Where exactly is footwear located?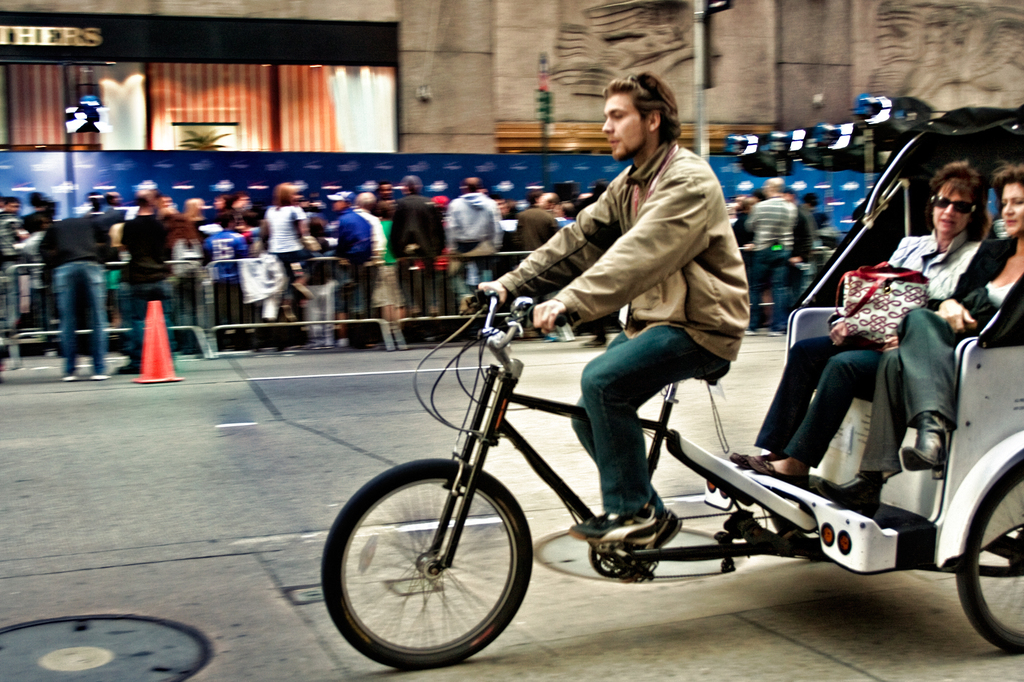
Its bounding box is BBox(728, 448, 766, 464).
